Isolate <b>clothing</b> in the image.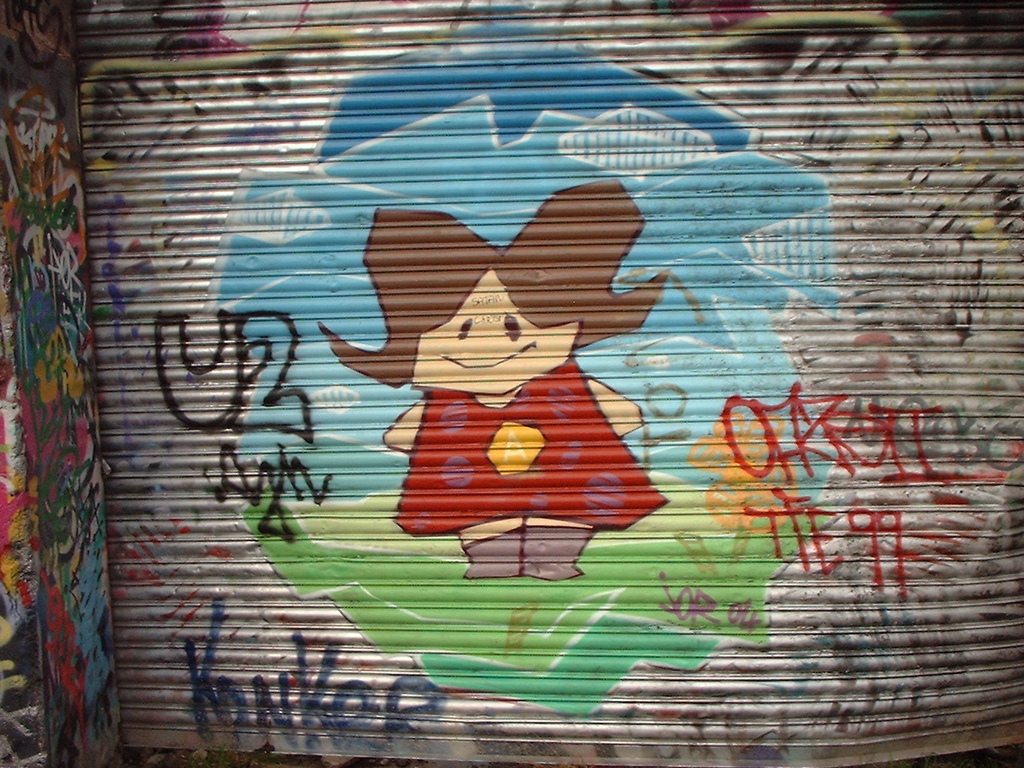
Isolated region: Rect(394, 355, 666, 537).
